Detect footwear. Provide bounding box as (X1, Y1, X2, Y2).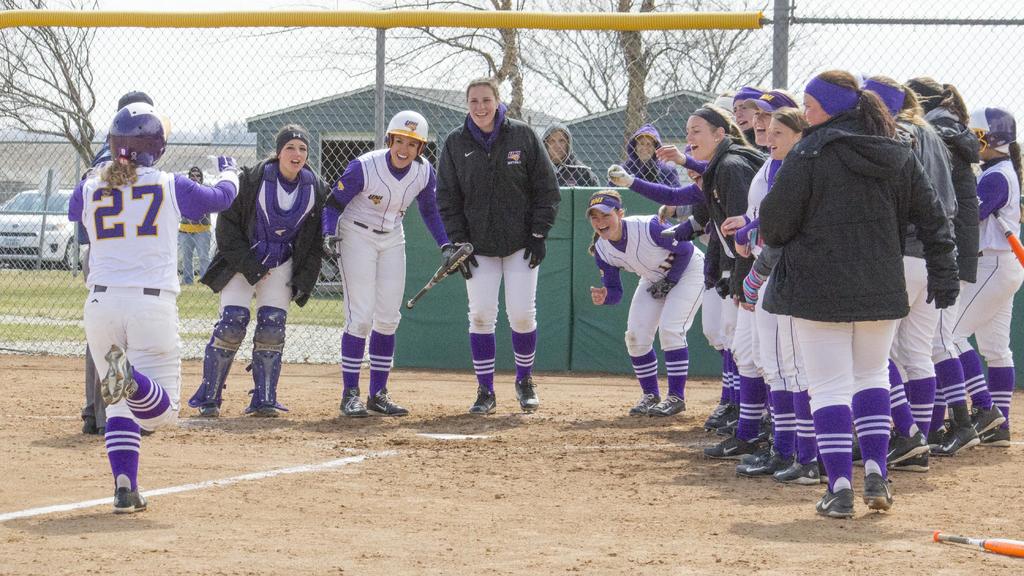
(339, 385, 370, 417).
